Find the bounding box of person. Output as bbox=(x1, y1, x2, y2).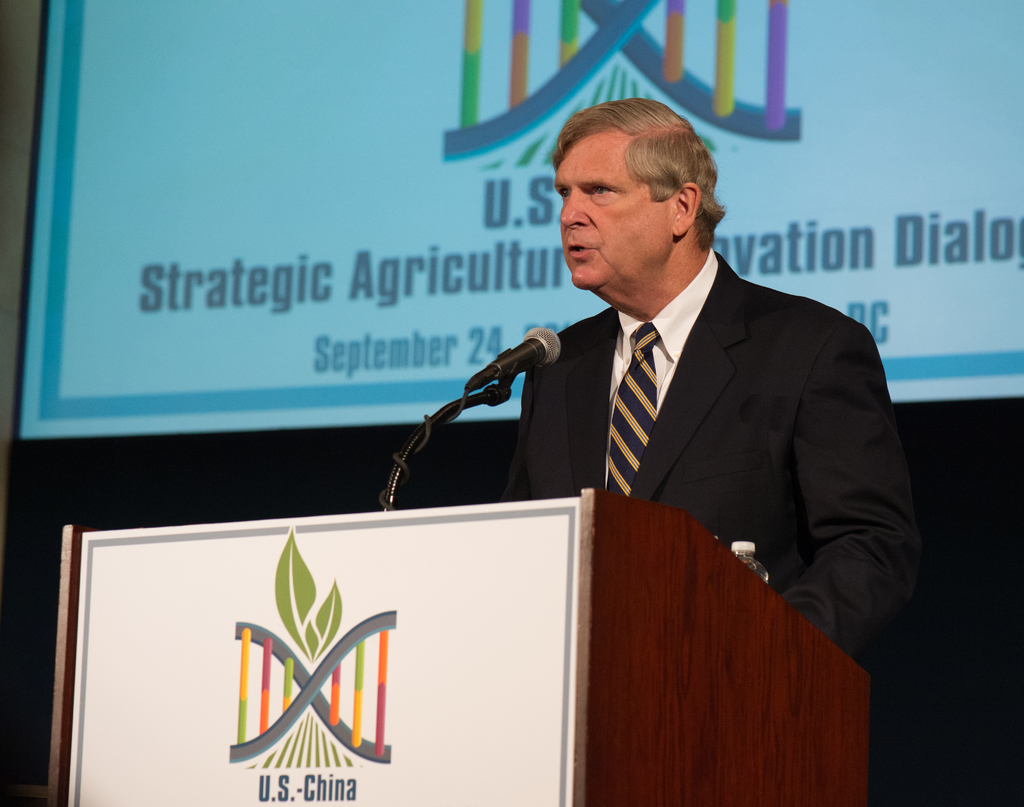
bbox=(467, 107, 916, 662).
